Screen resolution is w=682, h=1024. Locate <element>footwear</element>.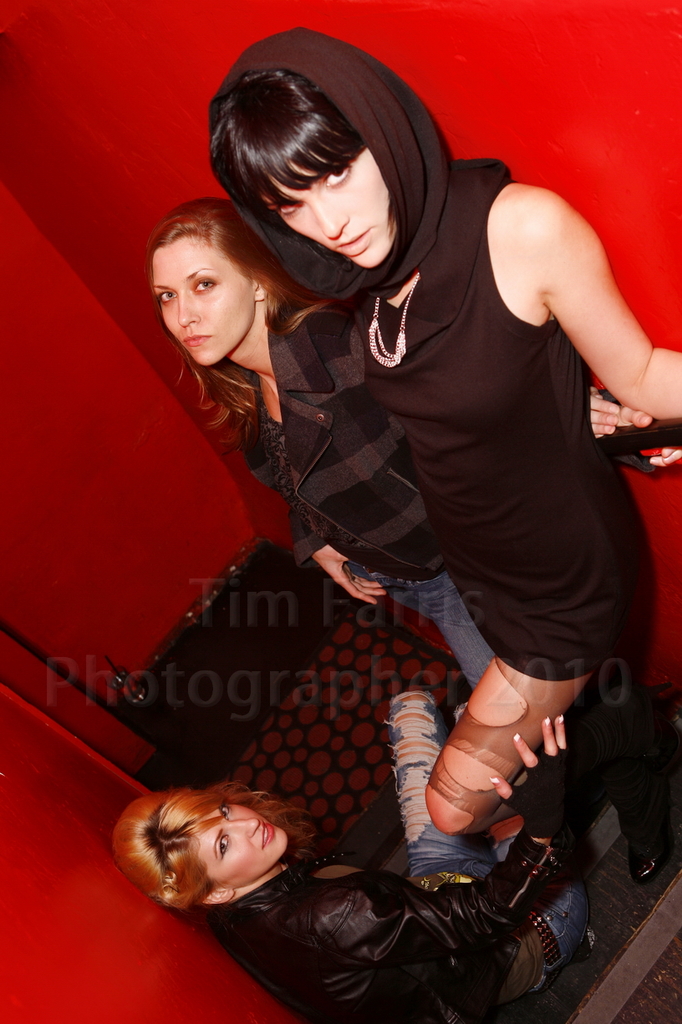
623/716/676/885.
